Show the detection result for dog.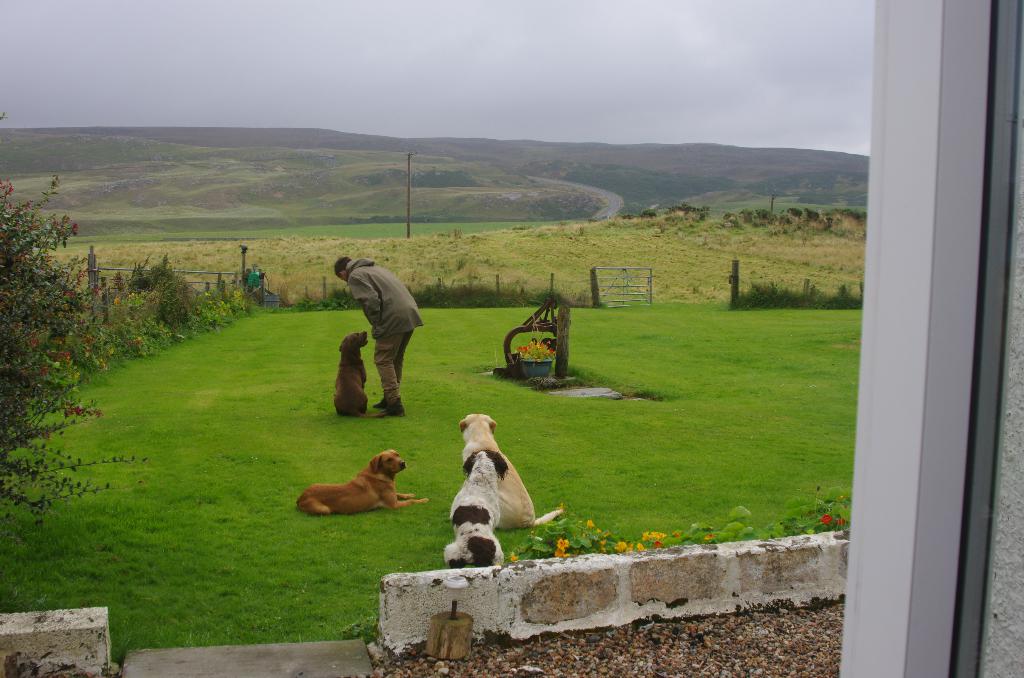
Rect(442, 451, 509, 566).
